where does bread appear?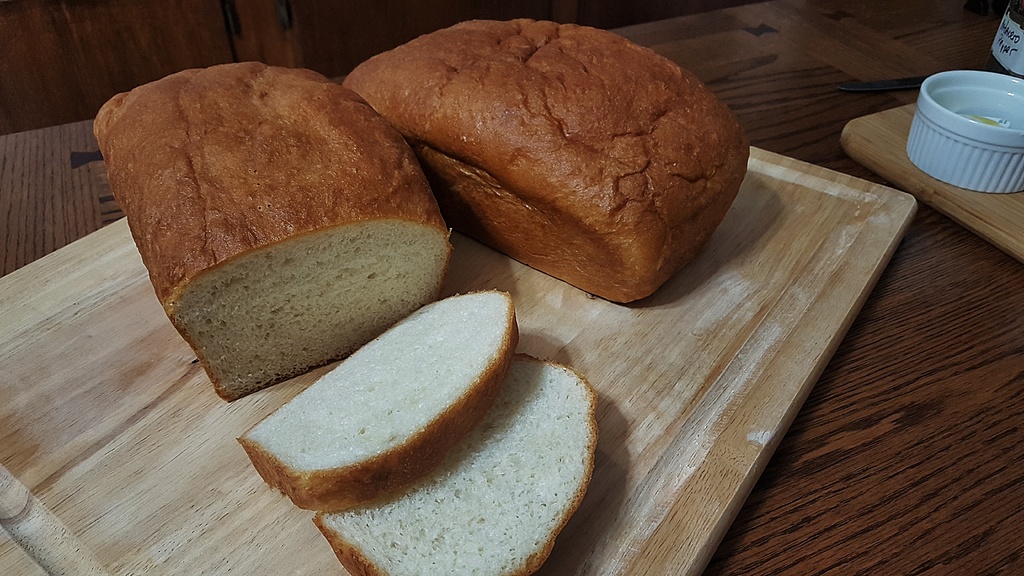
Appears at rect(308, 358, 600, 575).
